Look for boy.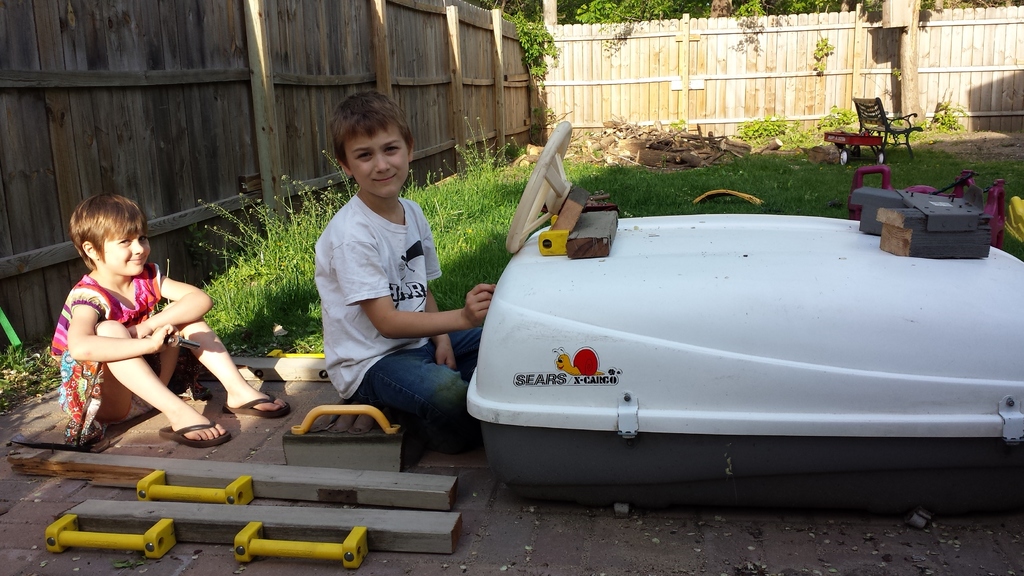
Found: <region>311, 91, 501, 440</region>.
